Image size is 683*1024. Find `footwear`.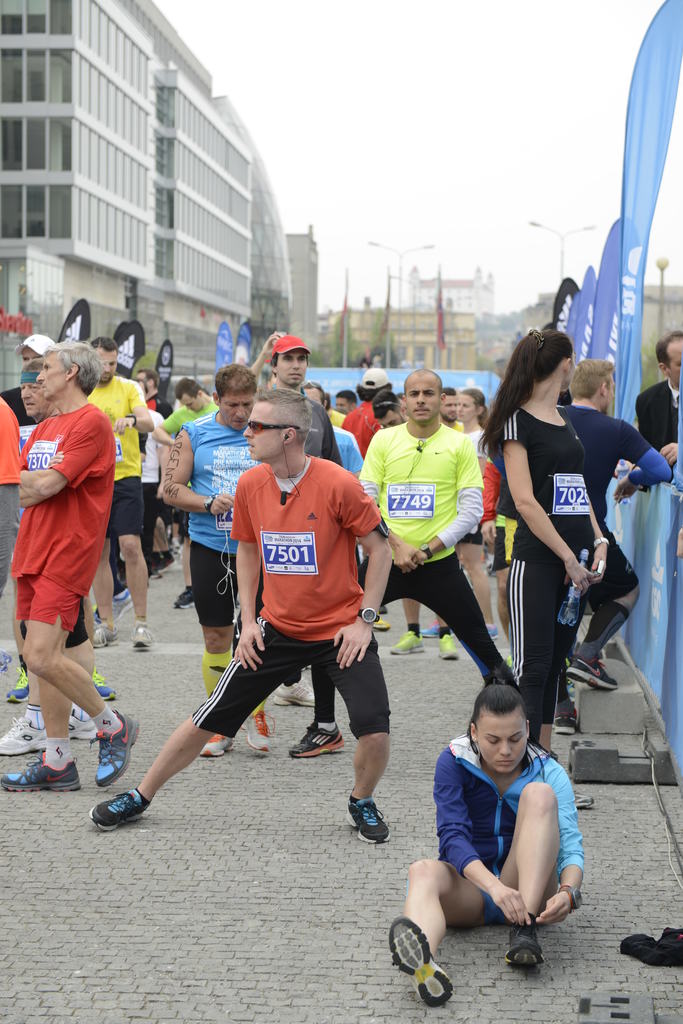
[x1=506, y1=918, x2=548, y2=967].
